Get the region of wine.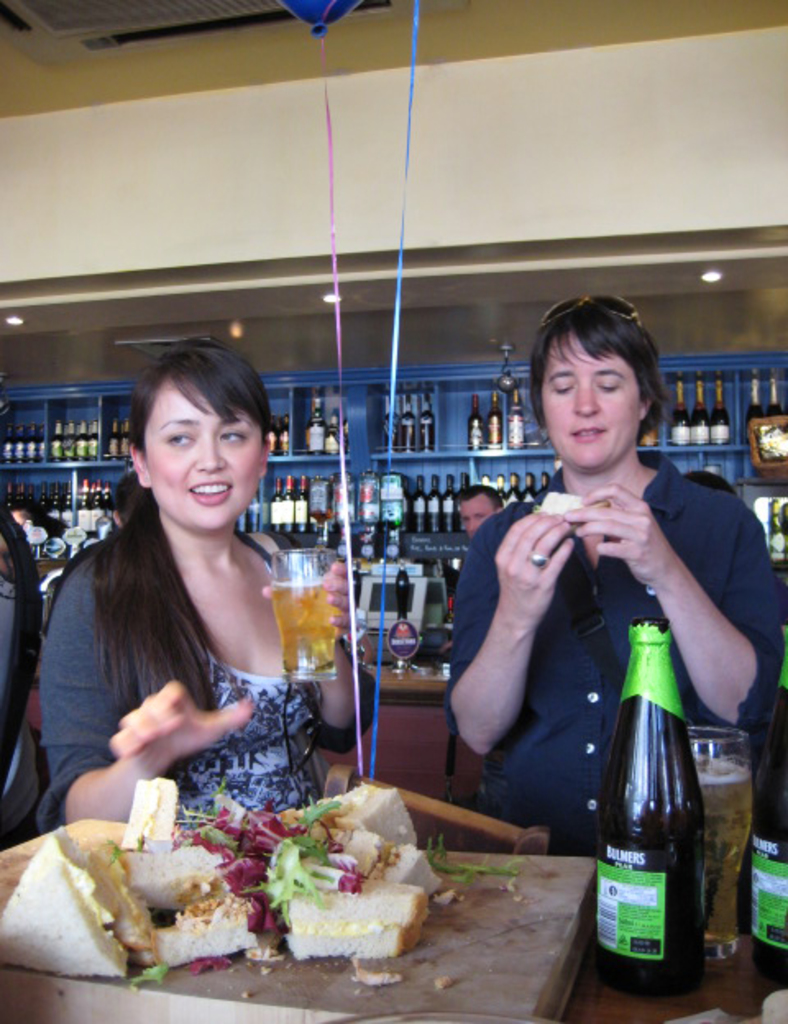
<region>468, 392, 483, 448</region>.
